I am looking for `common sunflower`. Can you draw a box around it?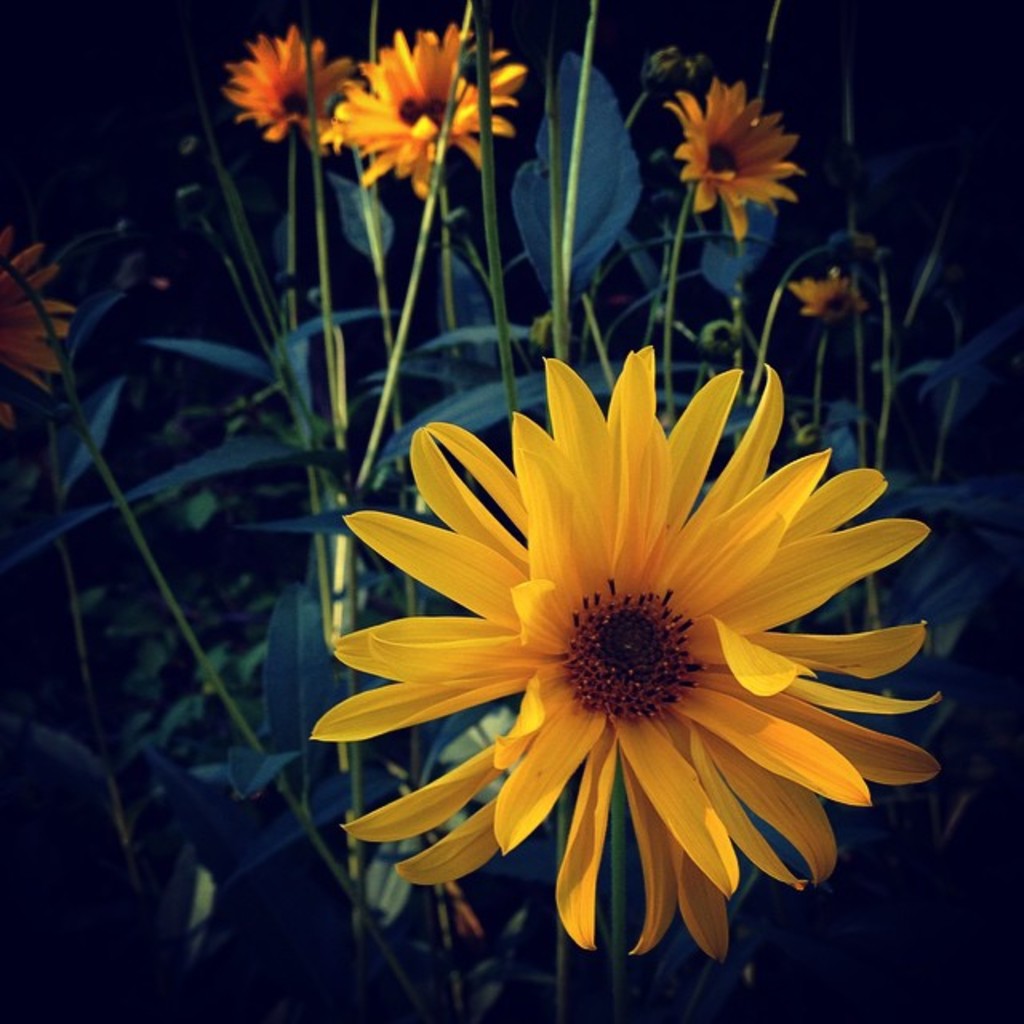
Sure, the bounding box is Rect(634, 58, 813, 266).
